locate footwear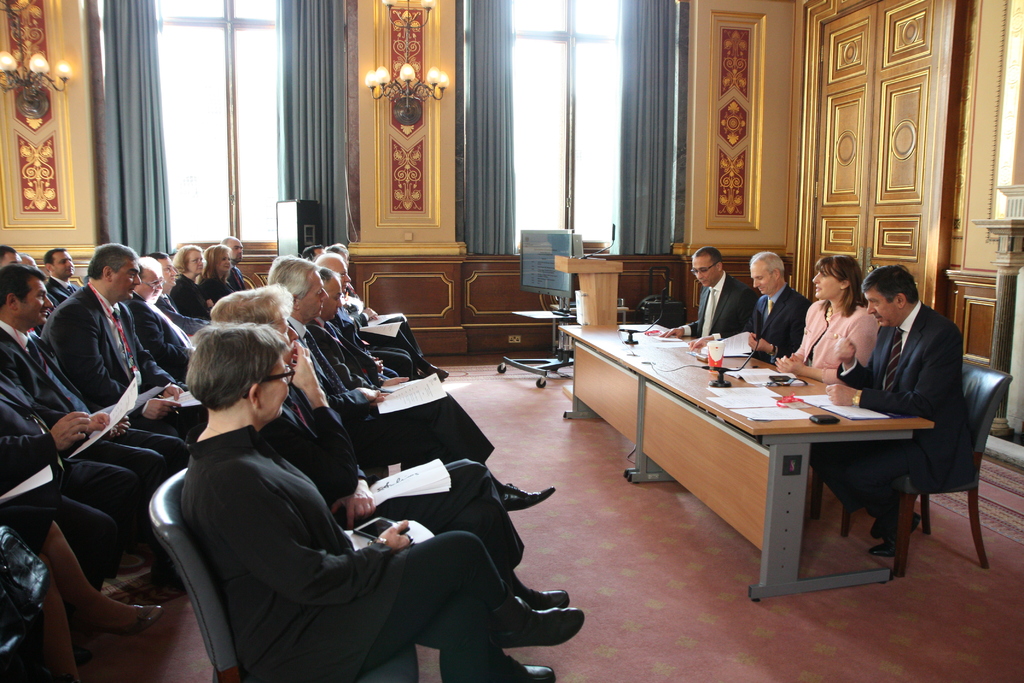
bbox=[865, 513, 920, 555]
